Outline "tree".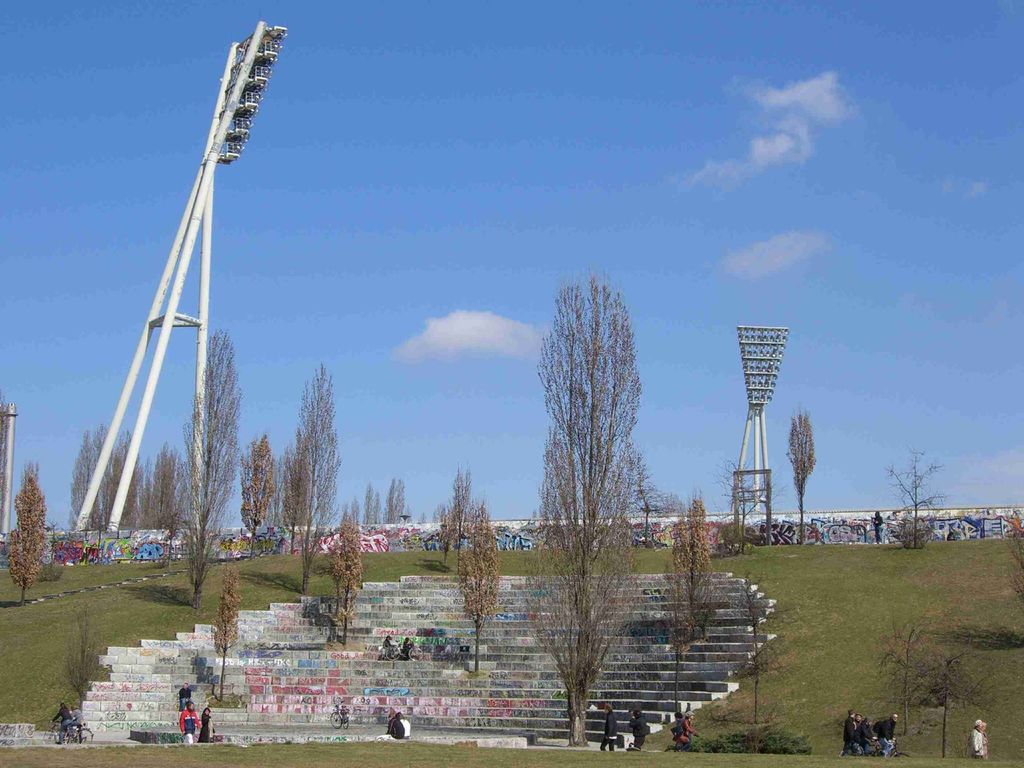
Outline: [356, 483, 378, 525].
